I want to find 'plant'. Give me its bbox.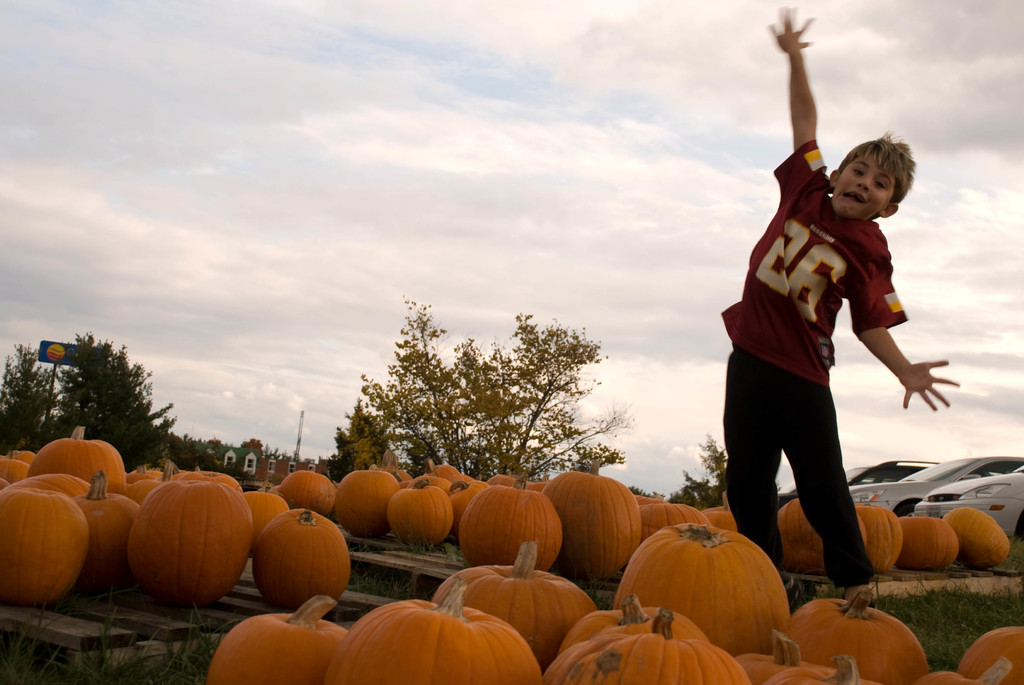
(left=3, top=583, right=291, bottom=684).
